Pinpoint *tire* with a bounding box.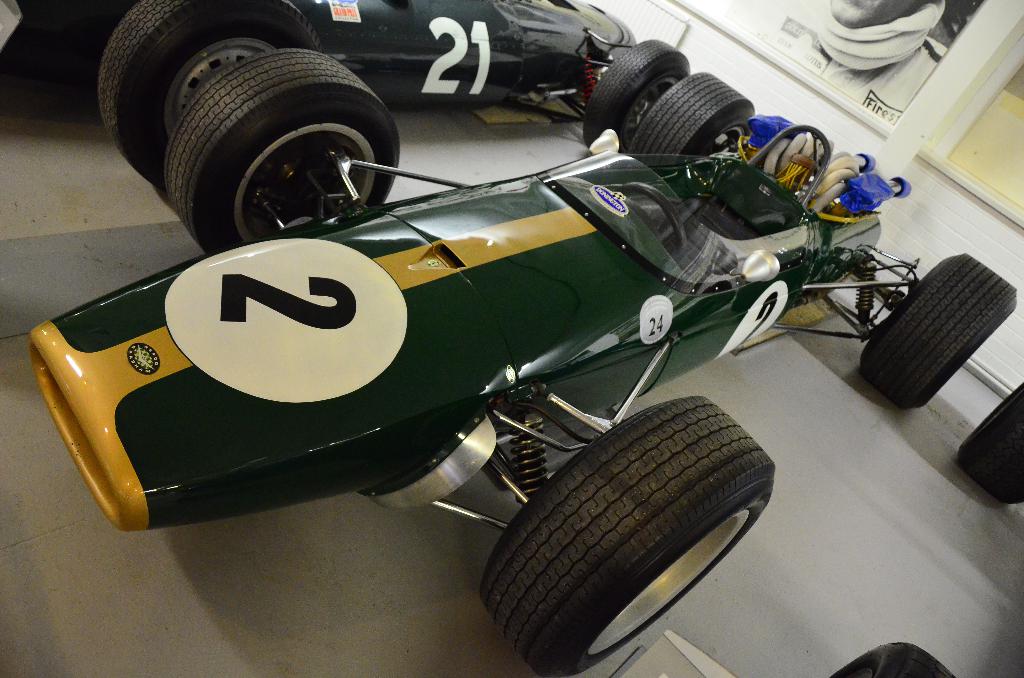
(x1=581, y1=36, x2=691, y2=152).
